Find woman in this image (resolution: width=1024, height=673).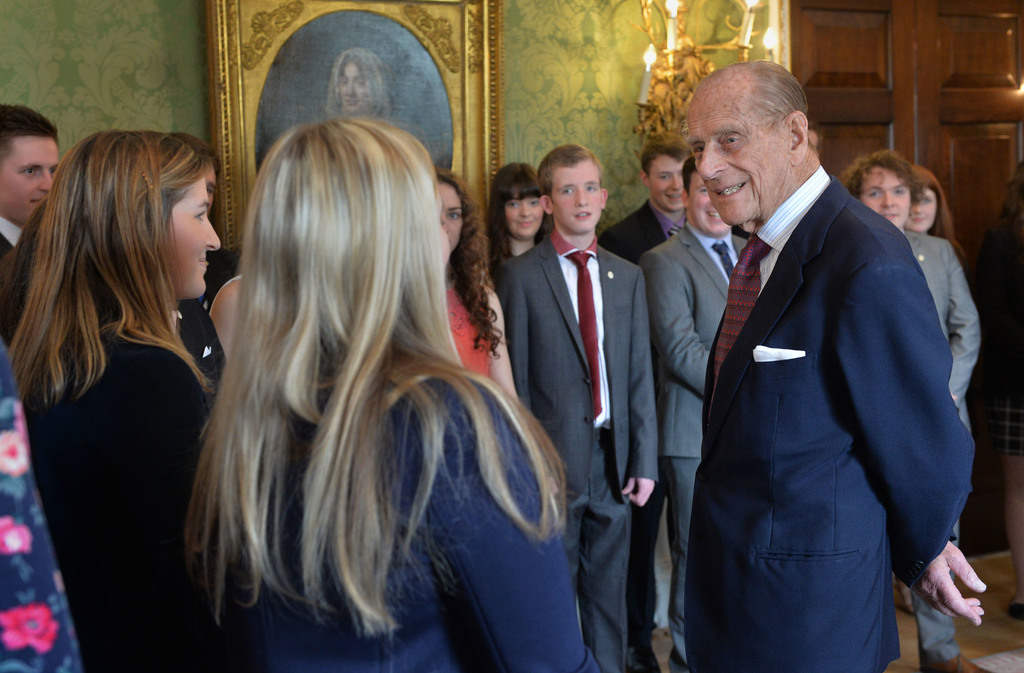
[x1=177, y1=114, x2=610, y2=672].
